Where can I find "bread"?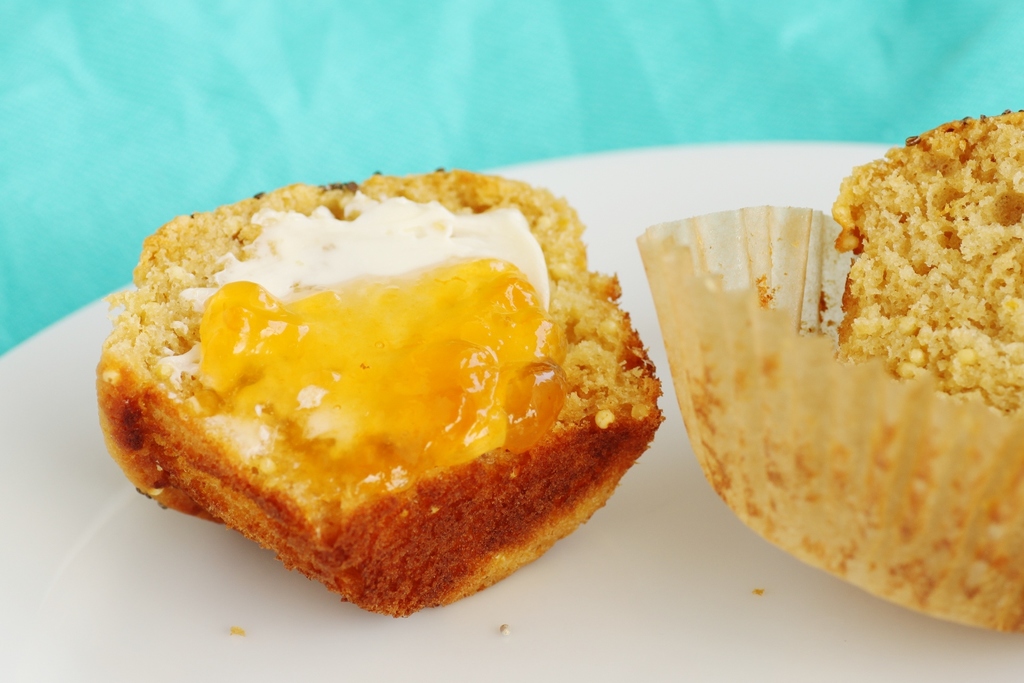
You can find it at left=841, top=110, right=1023, bottom=419.
